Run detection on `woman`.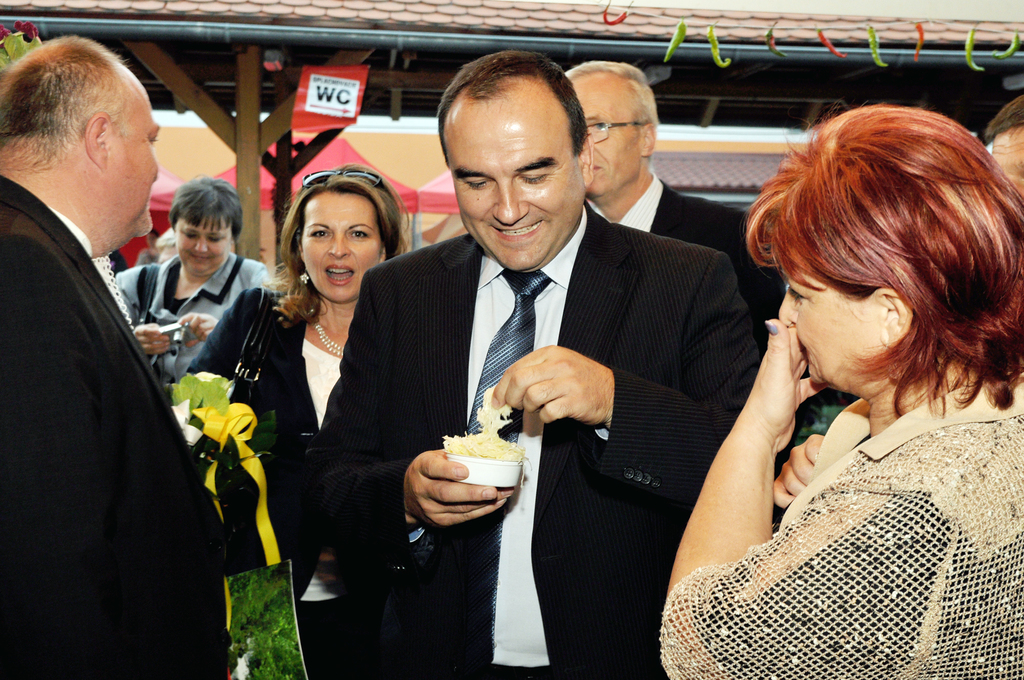
Result: x1=112, y1=174, x2=273, y2=409.
